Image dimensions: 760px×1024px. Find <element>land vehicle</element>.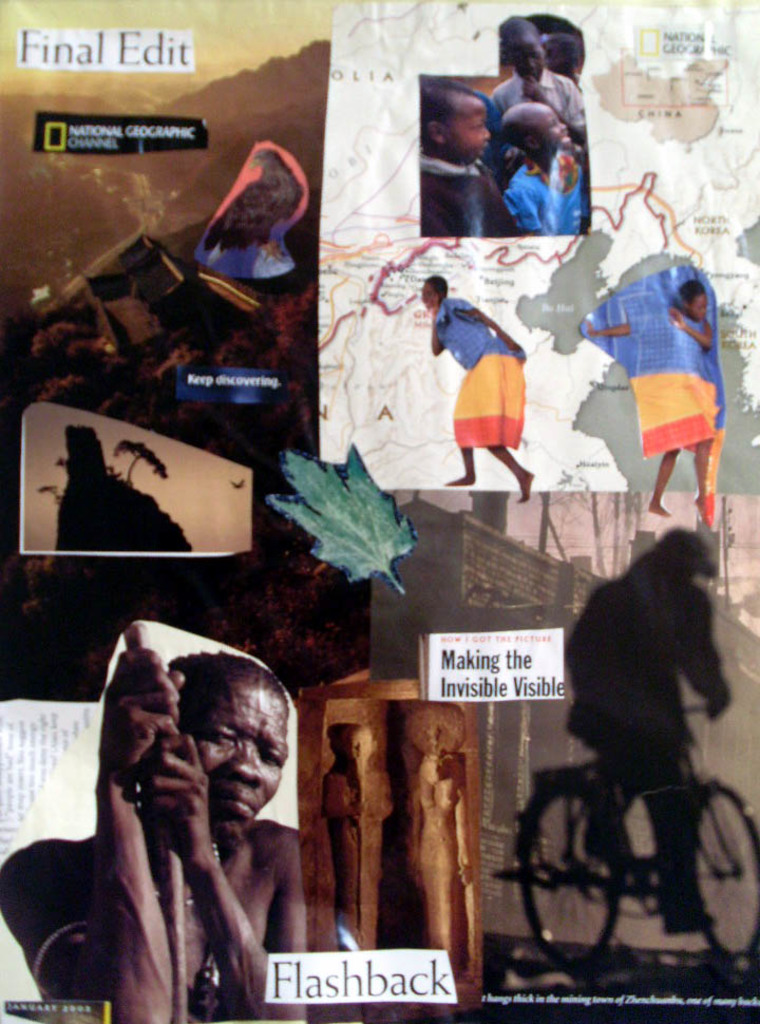
left=488, top=688, right=759, bottom=995.
